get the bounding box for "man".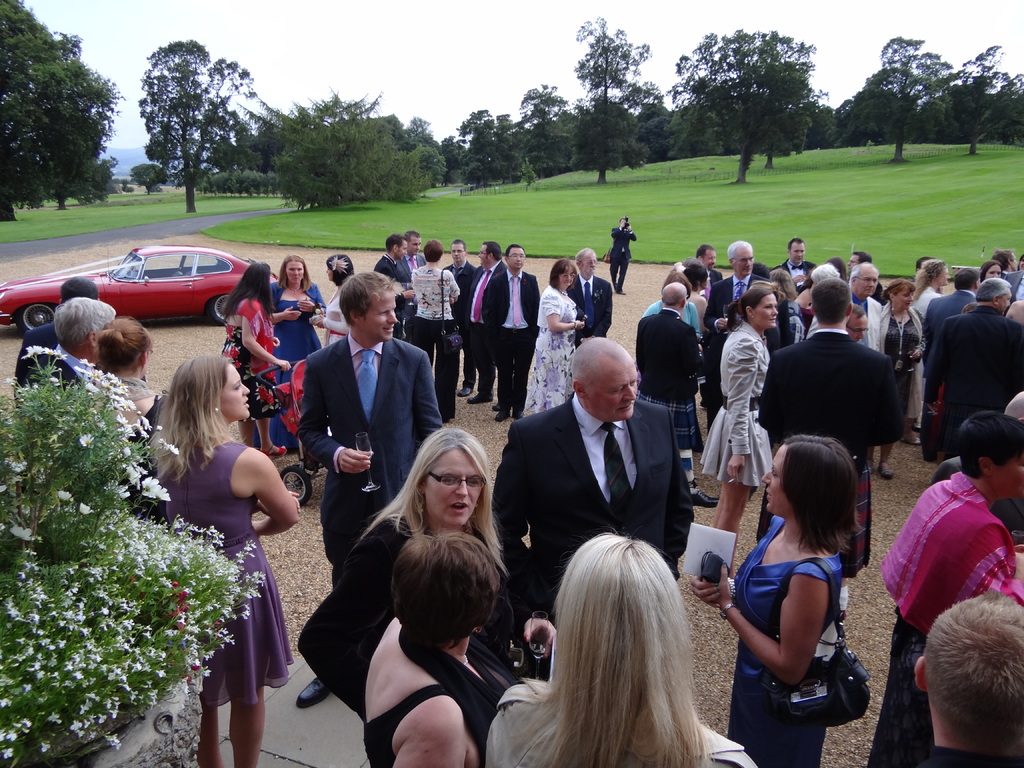
<bbox>465, 239, 508, 412</bbox>.
